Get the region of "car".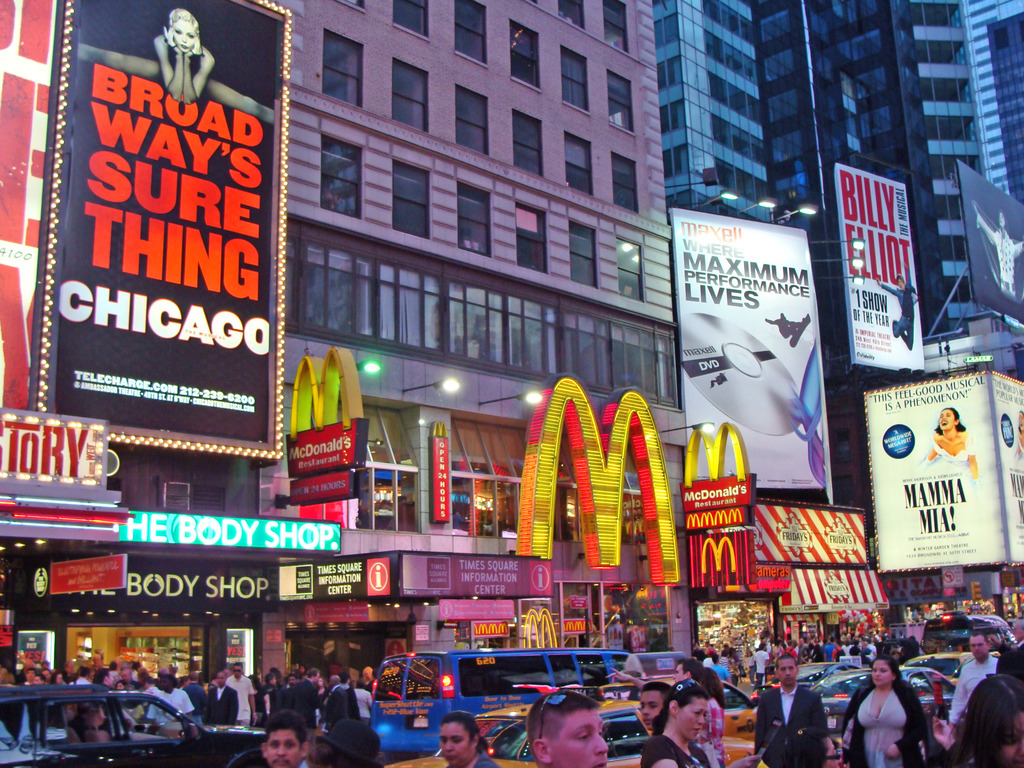
box(900, 650, 995, 680).
